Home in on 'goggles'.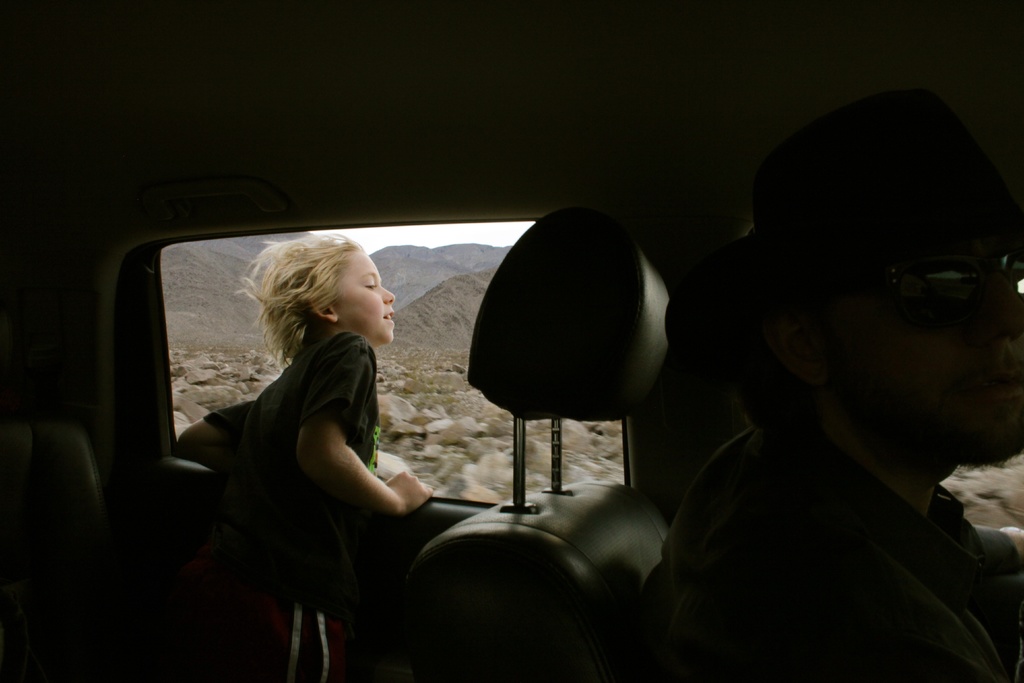
Homed in at Rect(821, 234, 1023, 334).
